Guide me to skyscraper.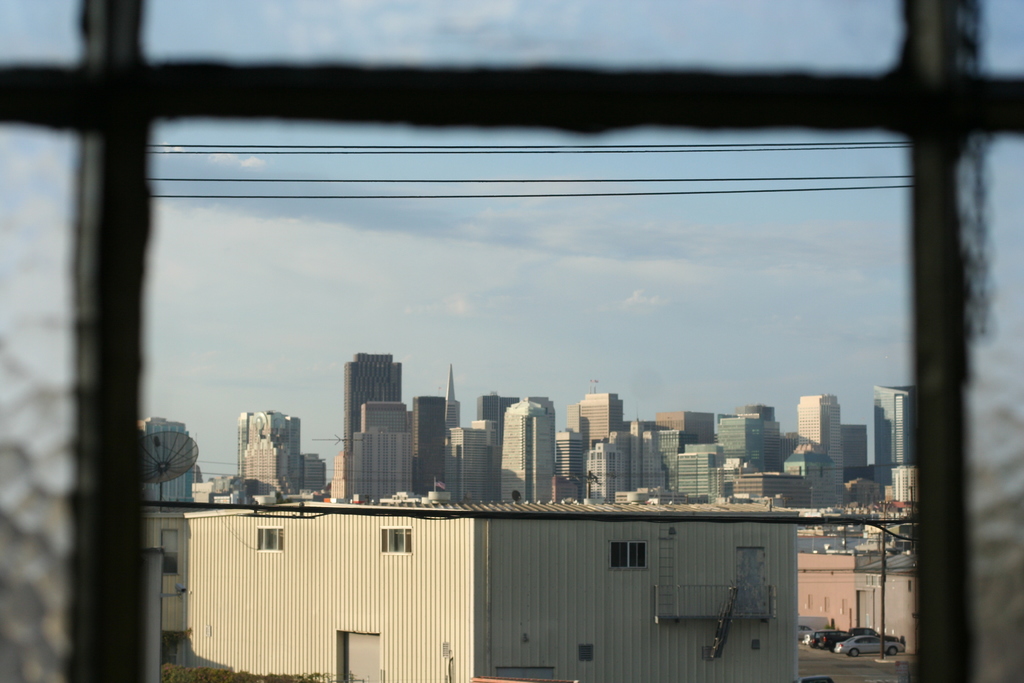
Guidance: 472, 398, 520, 431.
